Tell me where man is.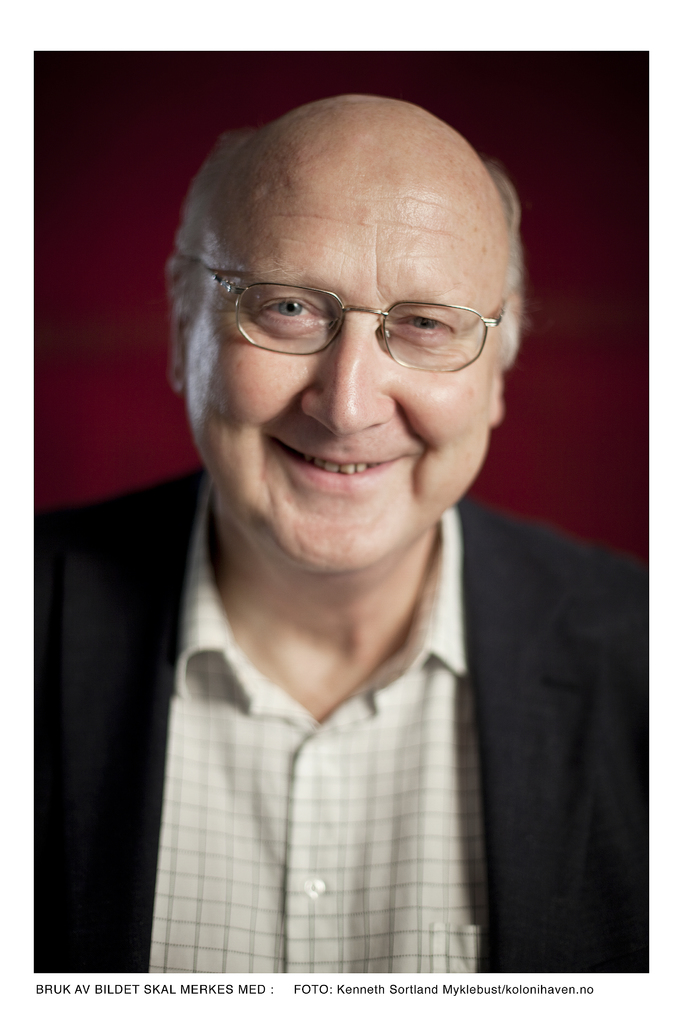
man is at 70/97/629/964.
